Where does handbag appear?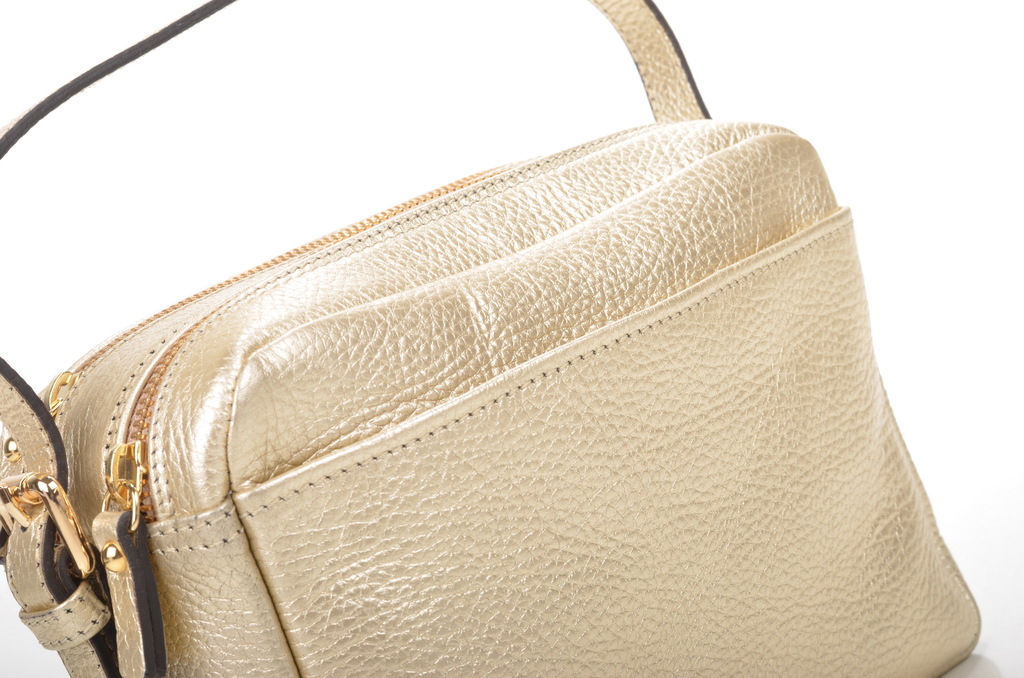
Appears at 0:0:980:677.
